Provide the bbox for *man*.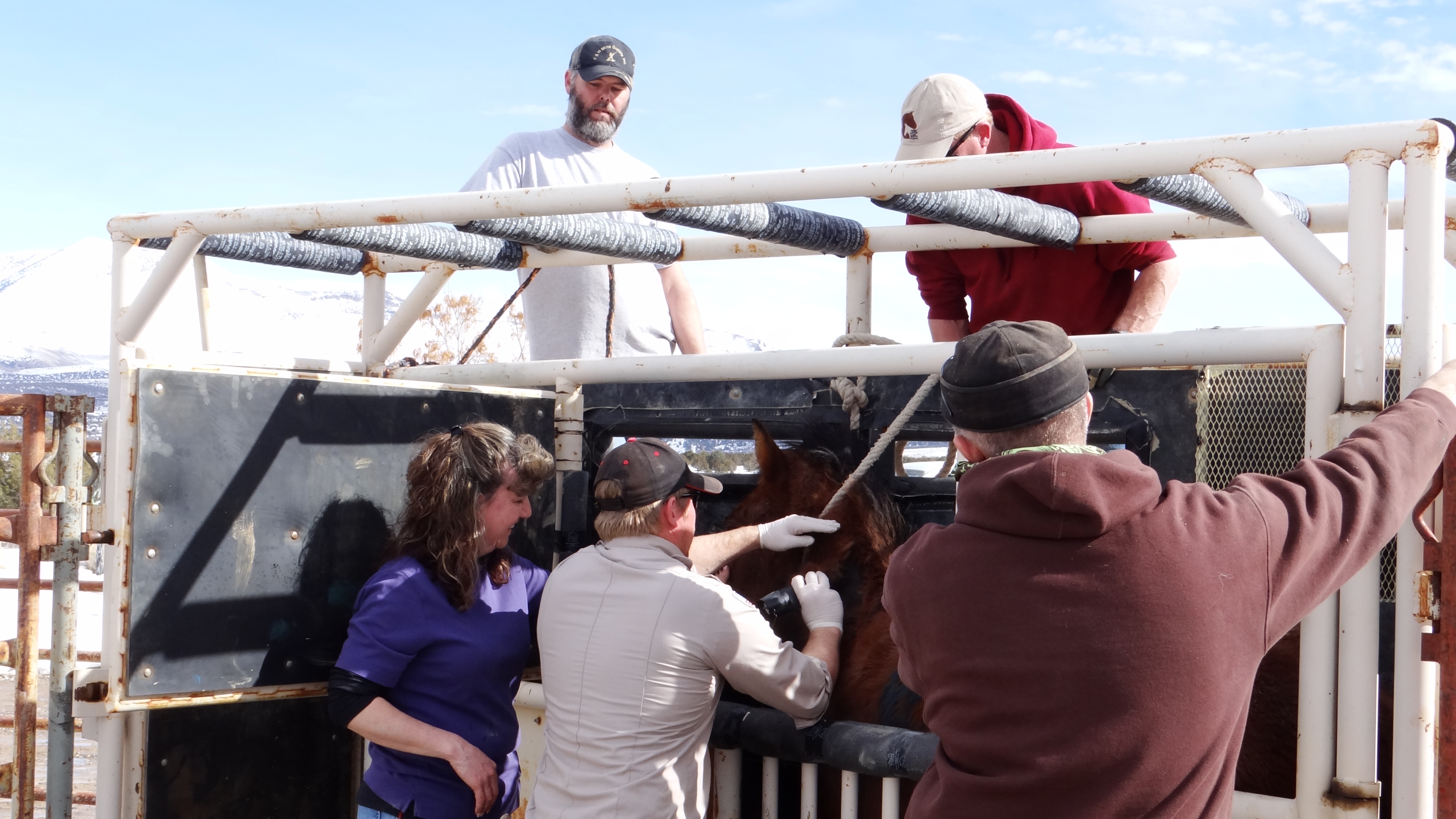
bbox=(143, 11, 226, 116).
